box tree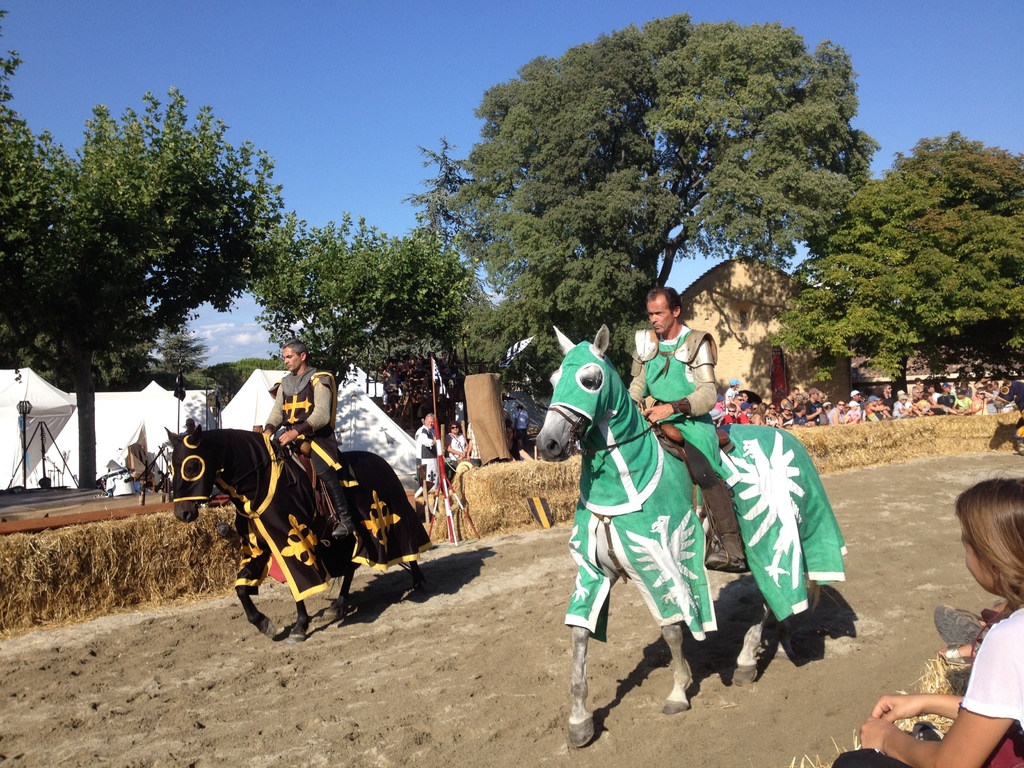
left=434, top=10, right=888, bottom=423
